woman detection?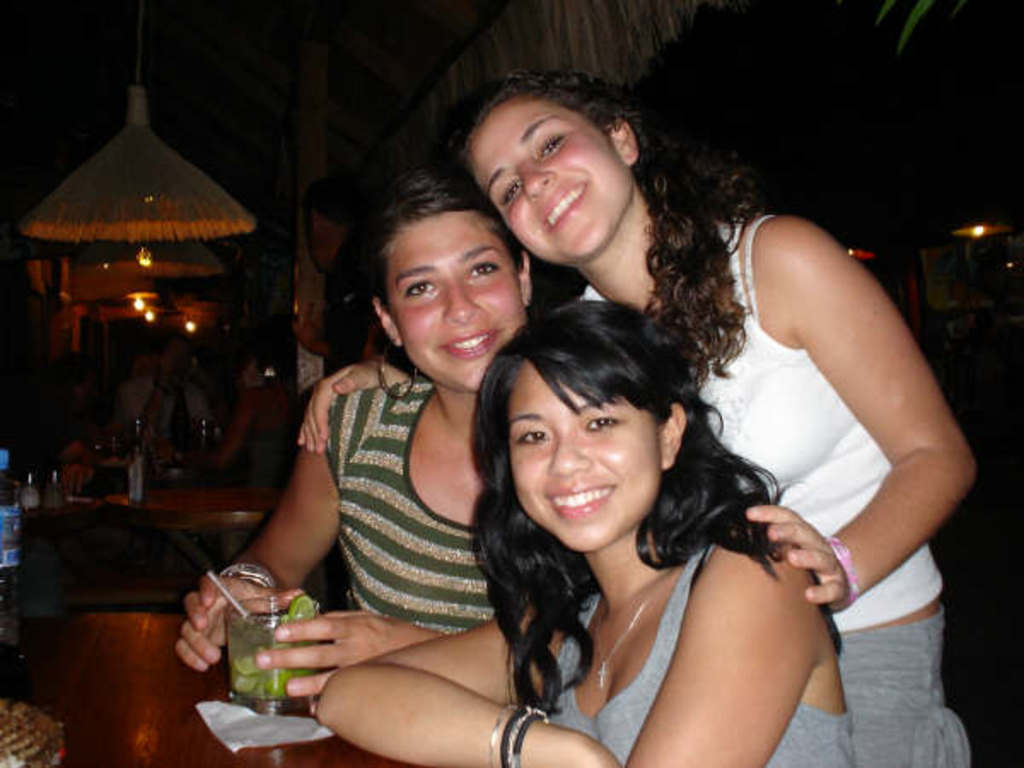
crop(295, 77, 978, 766)
